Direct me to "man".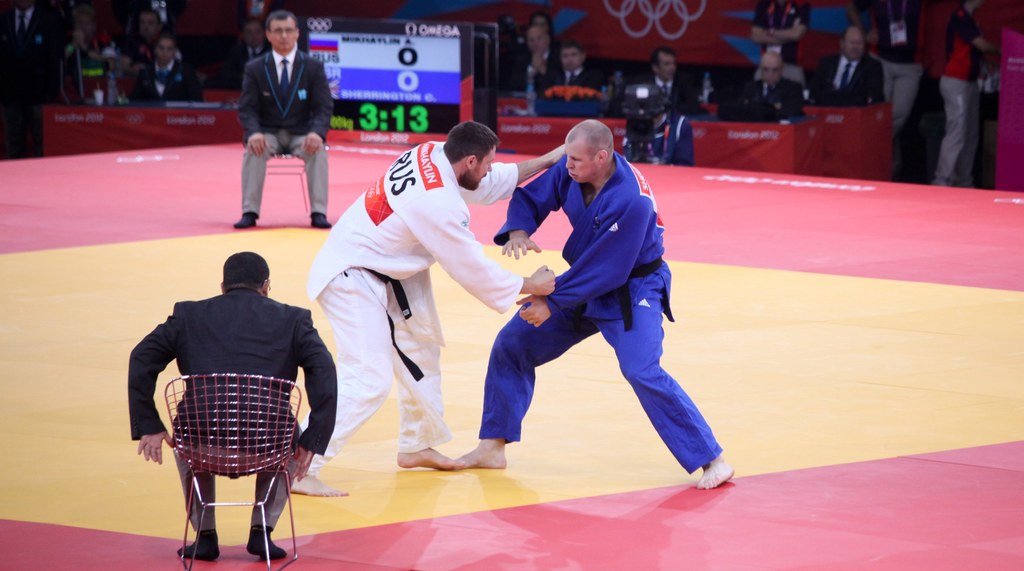
Direction: <region>289, 122, 568, 494</region>.
